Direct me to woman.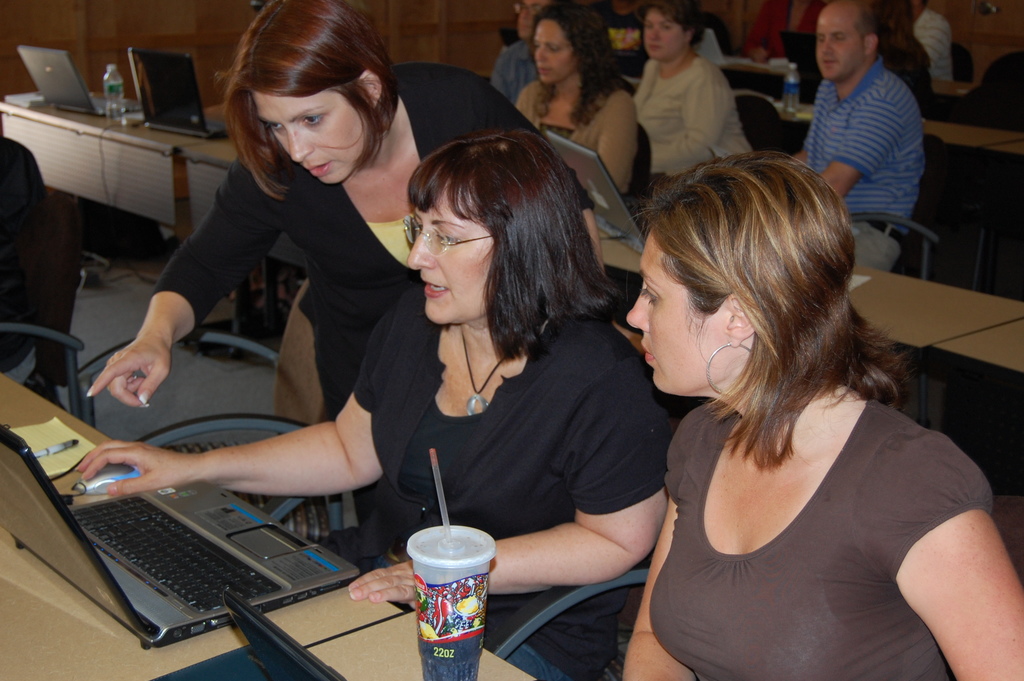
Direction: (x1=515, y1=0, x2=646, y2=208).
